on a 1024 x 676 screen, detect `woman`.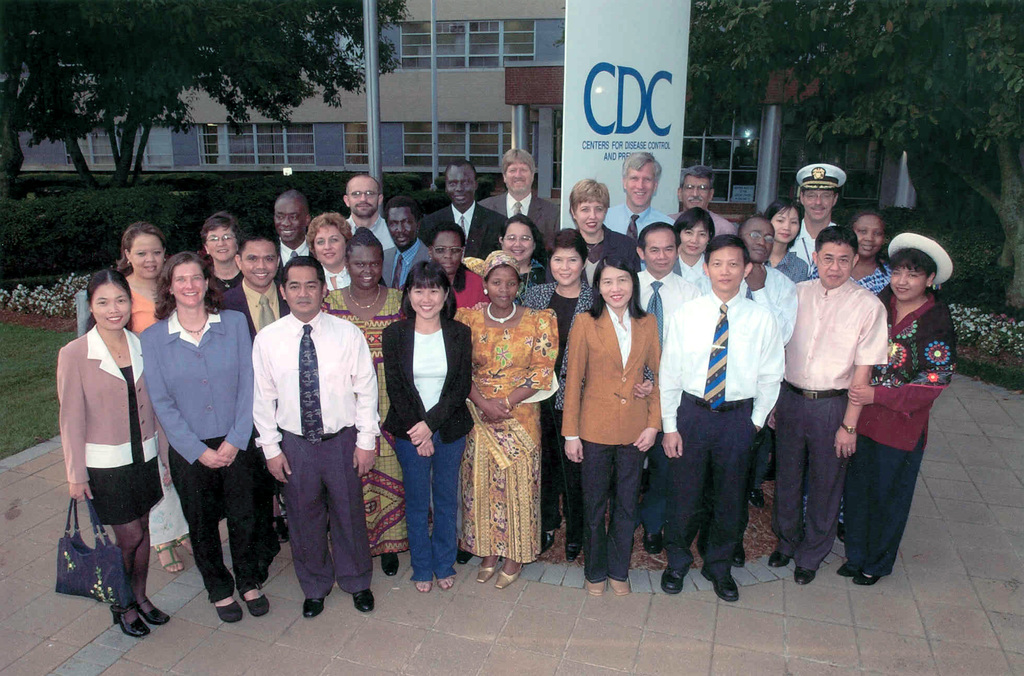
bbox(842, 225, 956, 595).
